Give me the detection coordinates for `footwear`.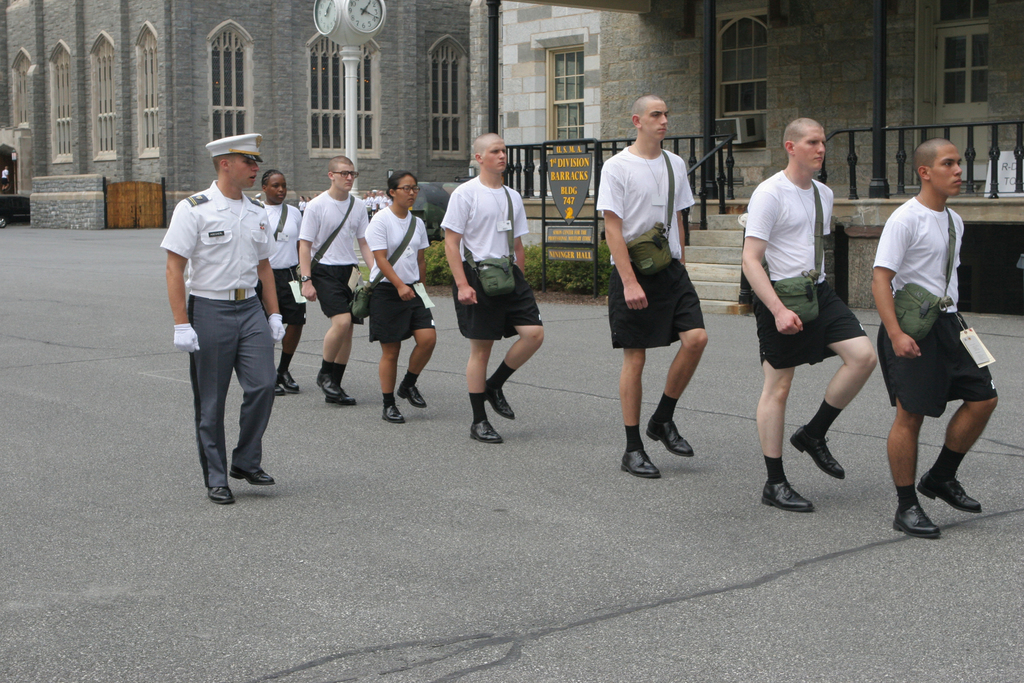
{"x1": 918, "y1": 470, "x2": 983, "y2": 514}.
